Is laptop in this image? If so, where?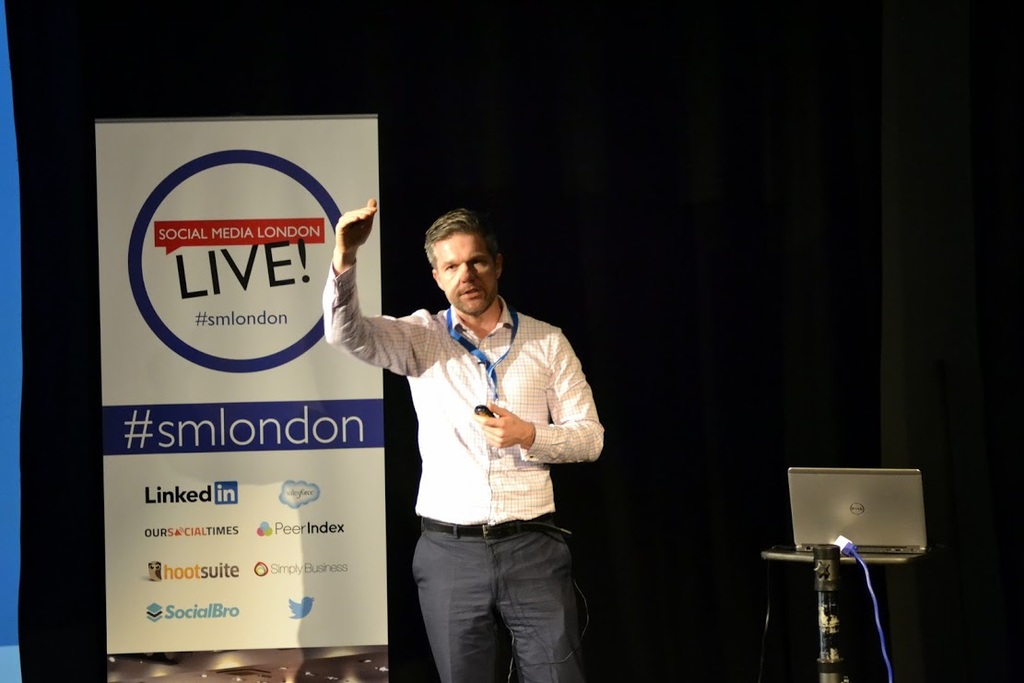
Yes, at x1=785 y1=465 x2=926 y2=558.
